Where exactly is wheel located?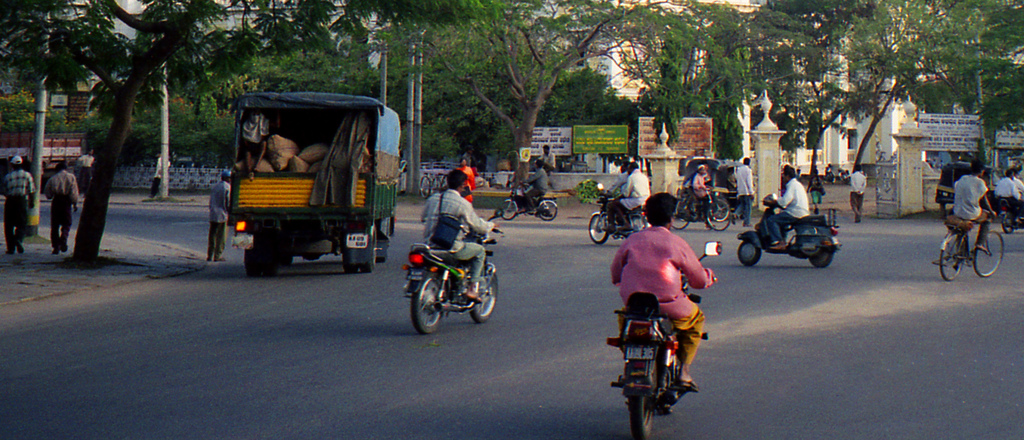
Its bounding box is bbox=[403, 268, 455, 336].
